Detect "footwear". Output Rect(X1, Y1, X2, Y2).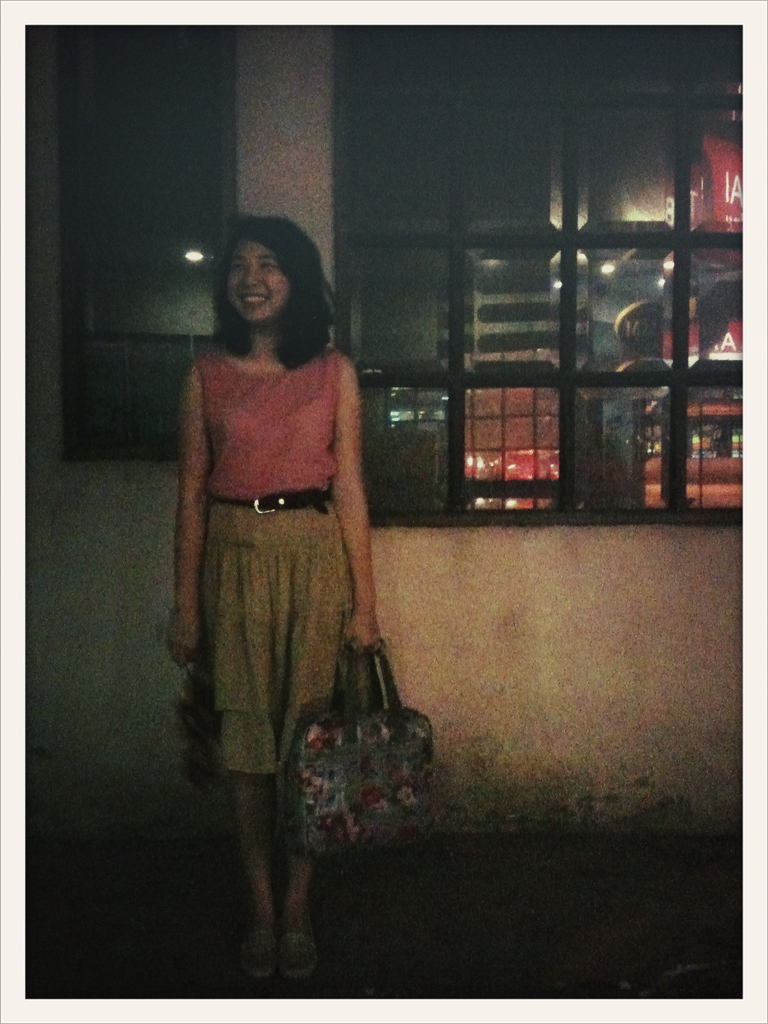
Rect(278, 913, 319, 975).
